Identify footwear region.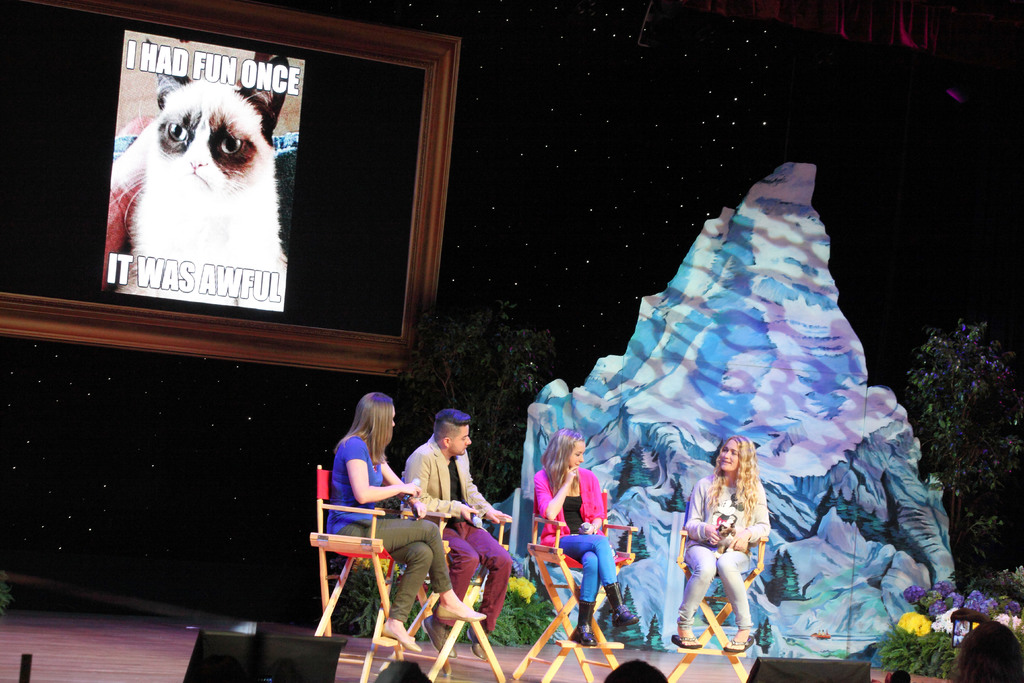
Region: box(462, 623, 486, 659).
